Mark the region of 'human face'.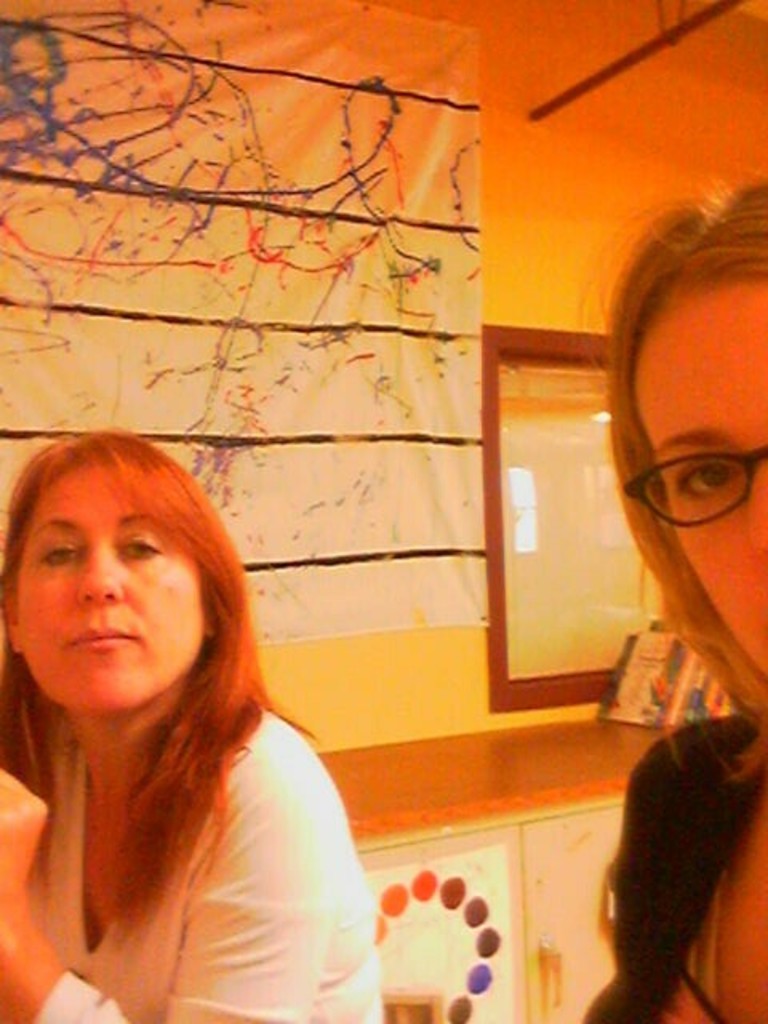
Region: locate(14, 474, 208, 720).
